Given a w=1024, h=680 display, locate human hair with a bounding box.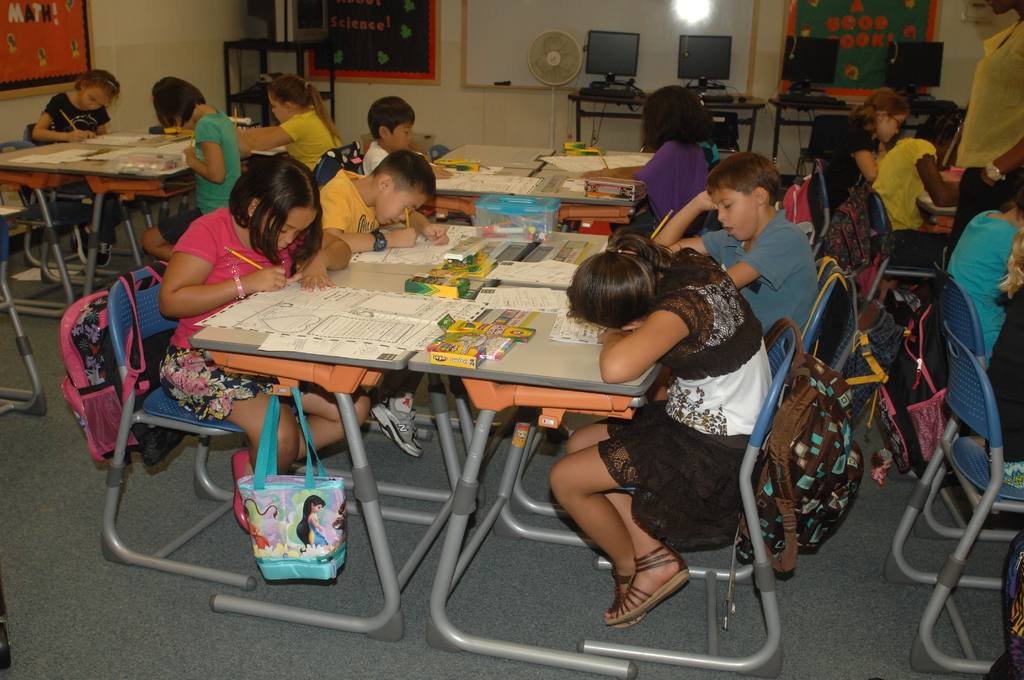
Located: {"left": 705, "top": 150, "right": 782, "bottom": 206}.
